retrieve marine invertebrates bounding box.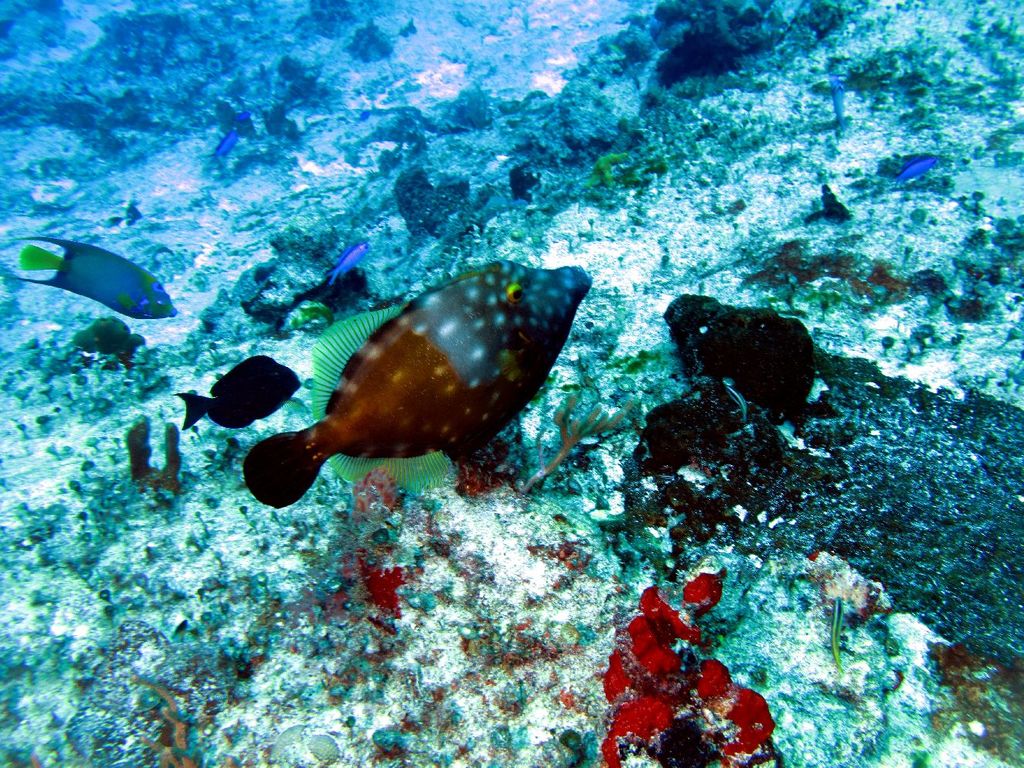
Bounding box: bbox=[589, 567, 788, 760].
